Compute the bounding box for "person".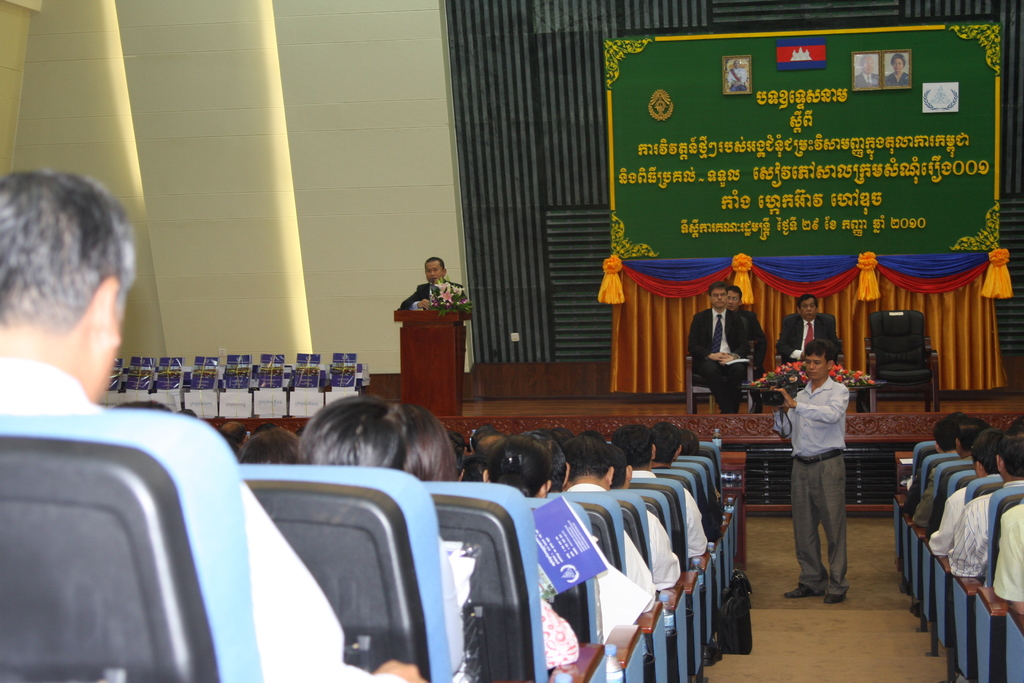
pyautogui.locateOnScreen(856, 55, 876, 90).
